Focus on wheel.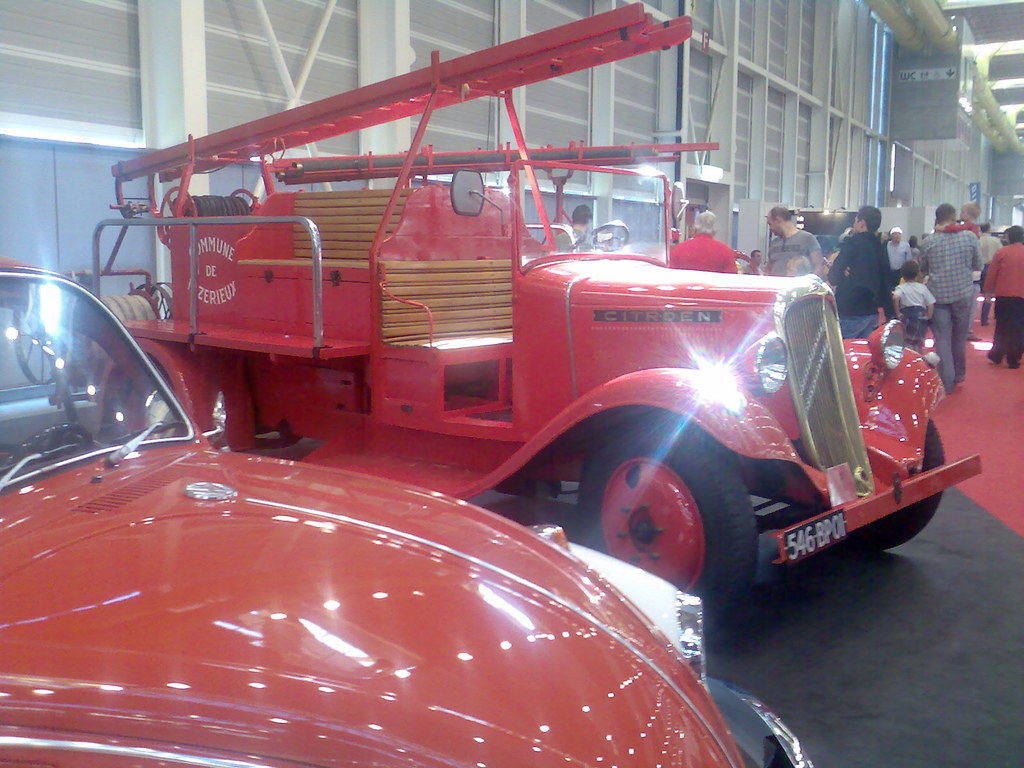
Focused at <box>565,222,631,255</box>.
